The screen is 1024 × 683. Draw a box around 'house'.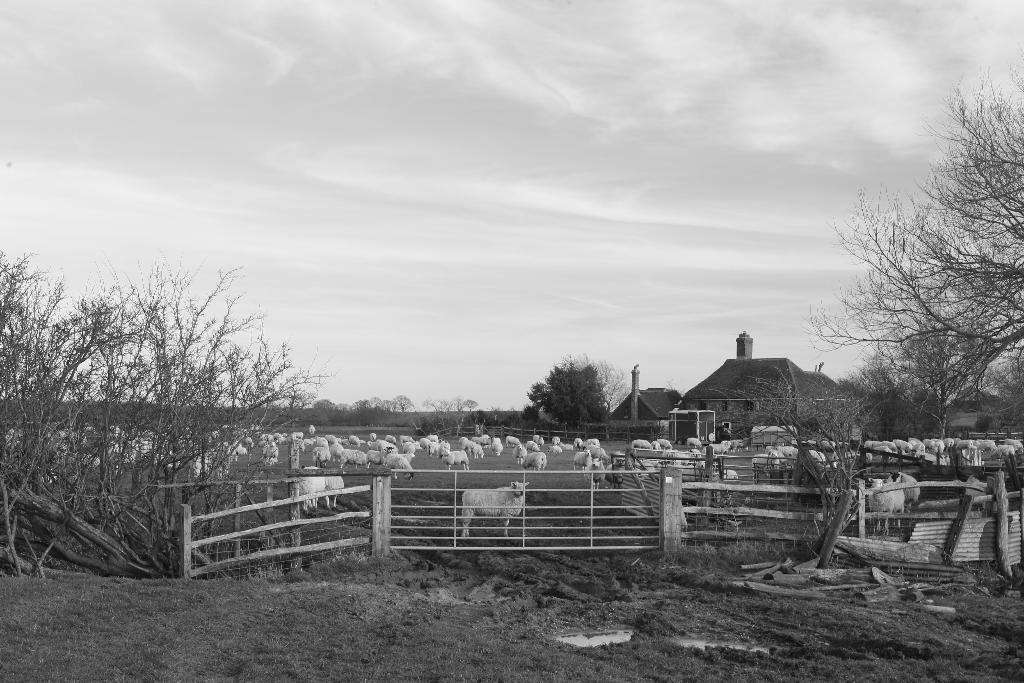
(x1=605, y1=364, x2=679, y2=443).
